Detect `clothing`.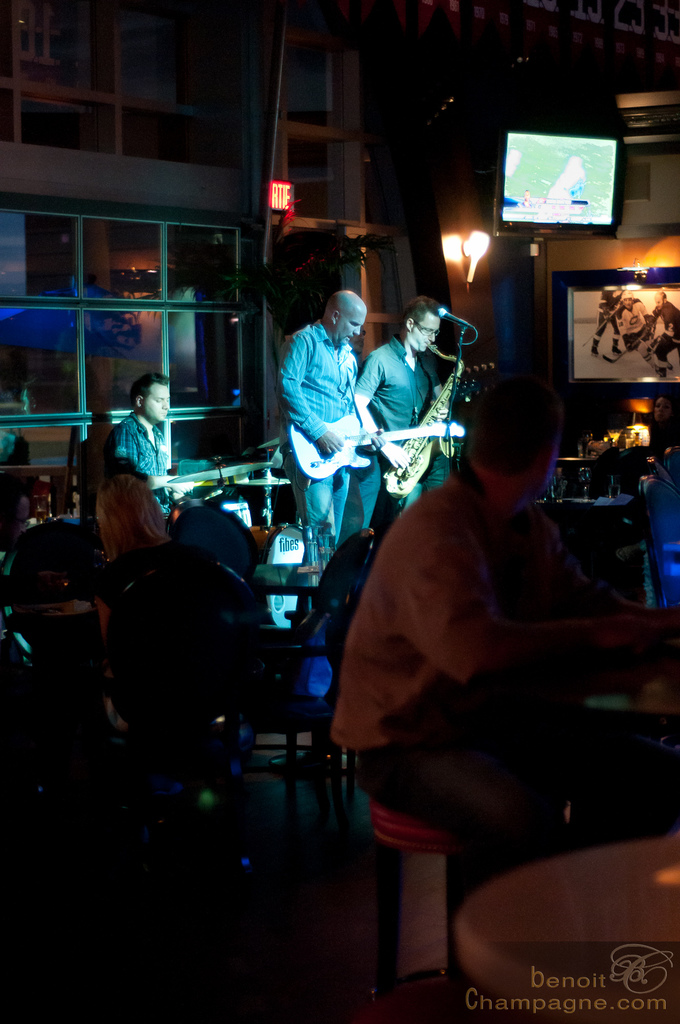
Detected at crop(354, 342, 443, 521).
